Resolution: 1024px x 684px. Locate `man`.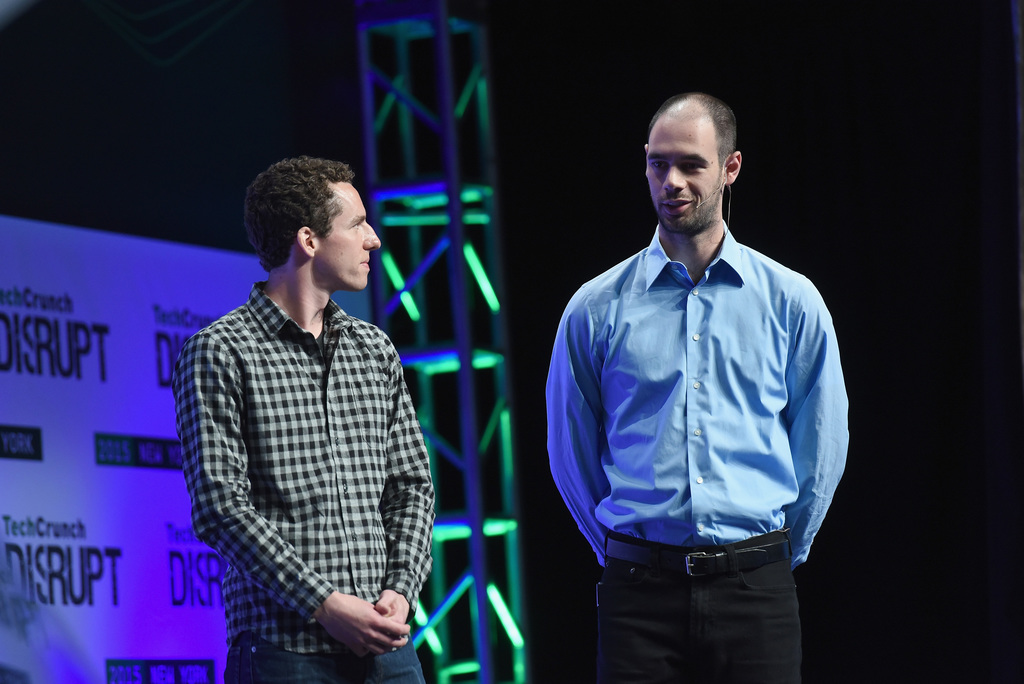
[550, 90, 851, 681].
